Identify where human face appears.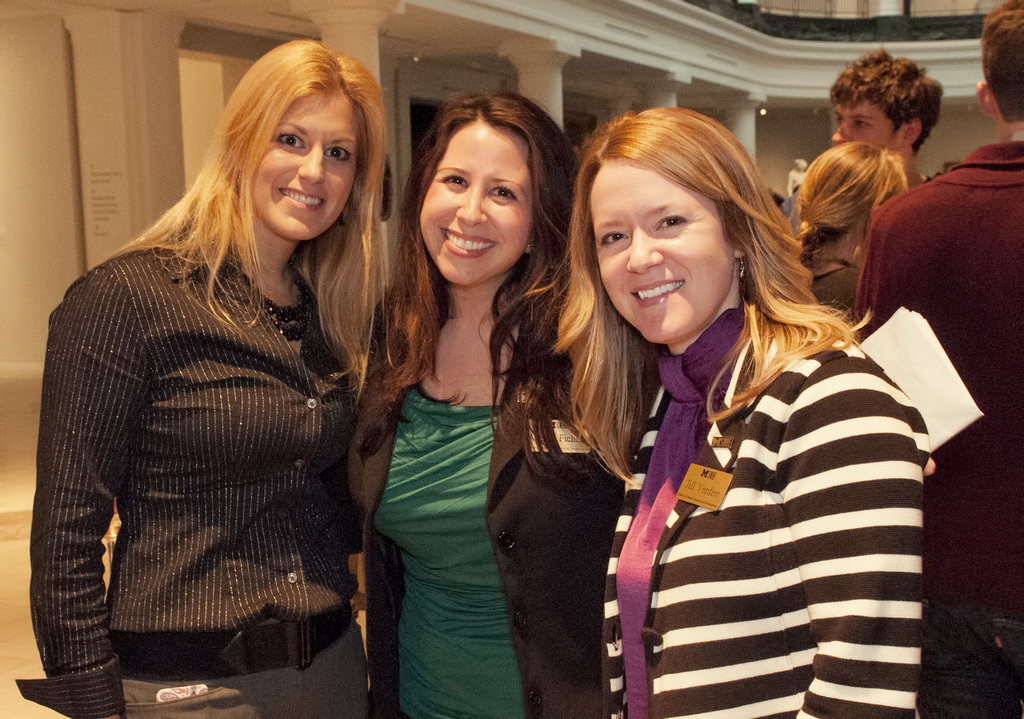
Appears at rect(250, 86, 360, 240).
